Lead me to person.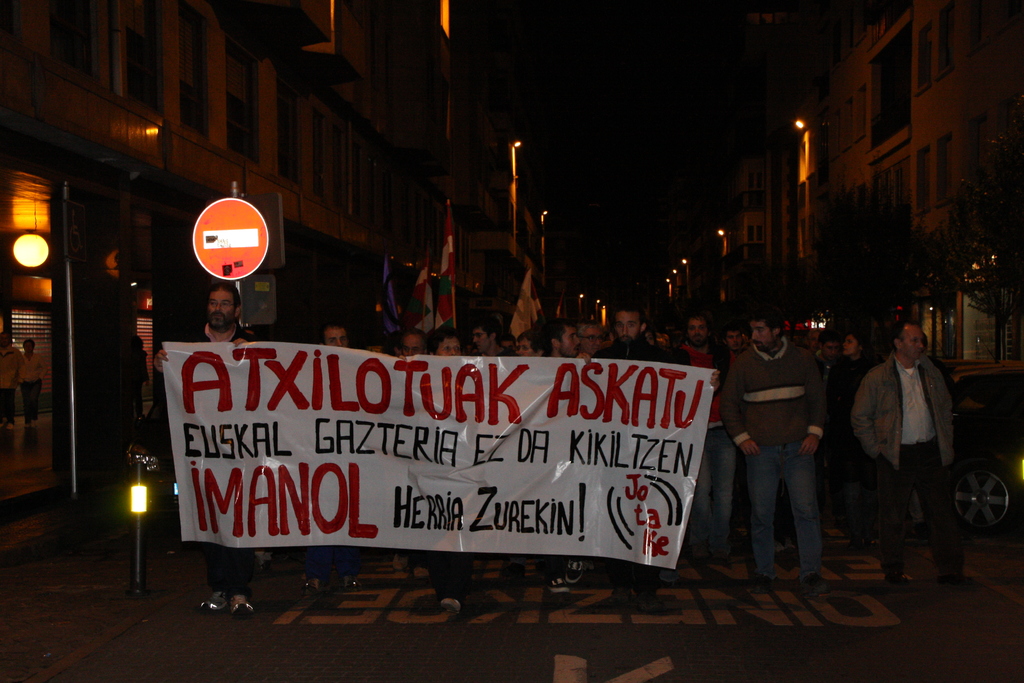
Lead to pyautogui.locateOnScreen(600, 299, 691, 592).
